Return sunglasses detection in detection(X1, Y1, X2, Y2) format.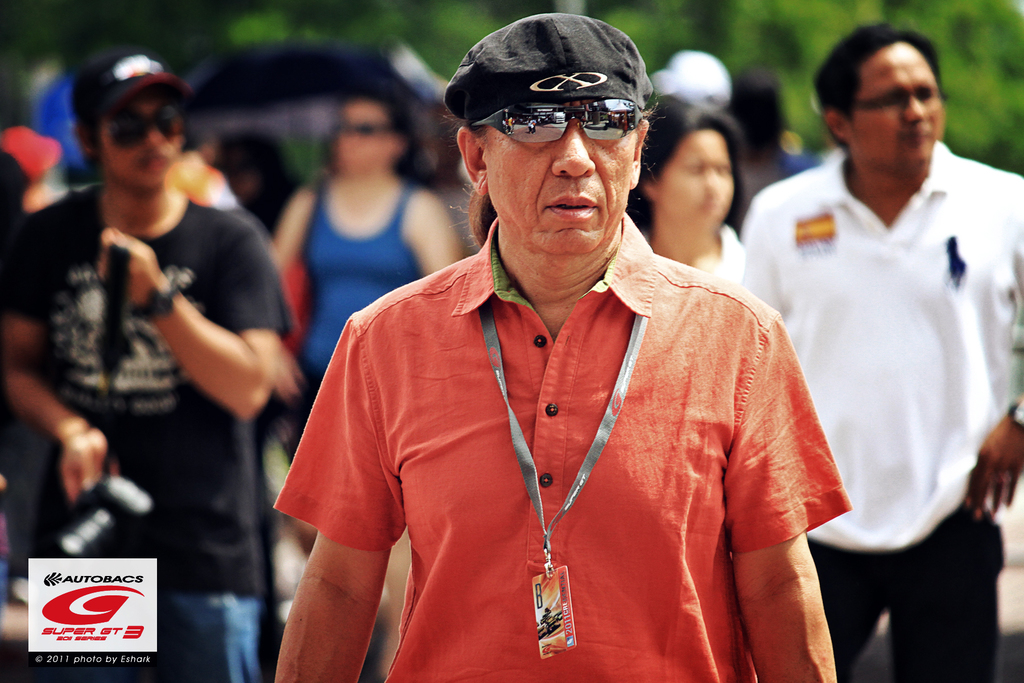
detection(471, 104, 643, 147).
